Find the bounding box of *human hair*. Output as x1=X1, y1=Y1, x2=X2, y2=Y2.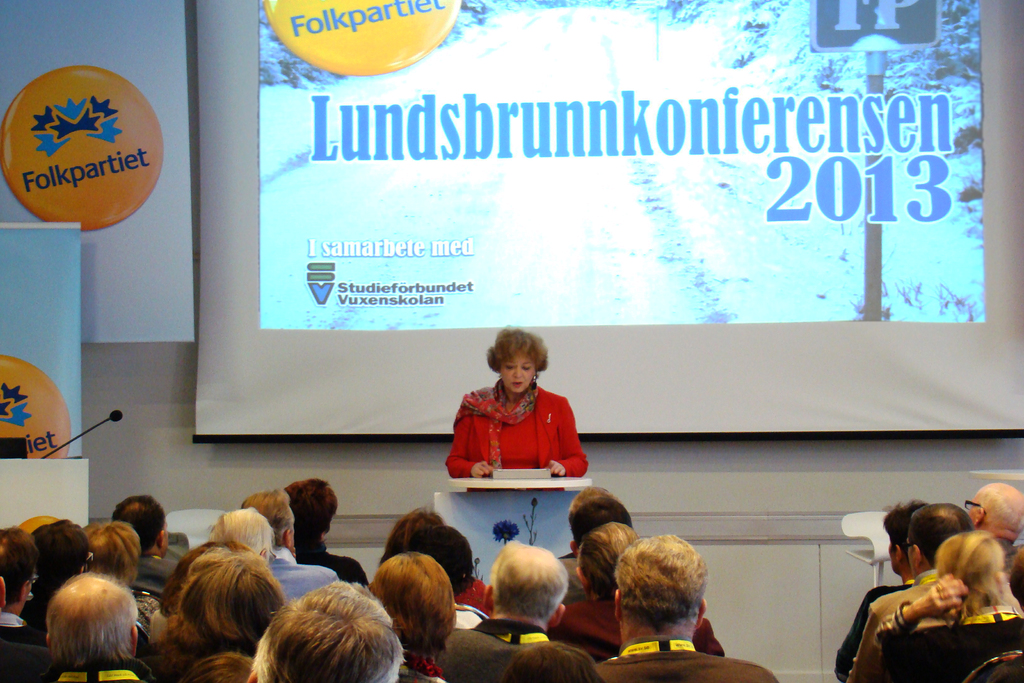
x1=612, y1=536, x2=709, y2=633.
